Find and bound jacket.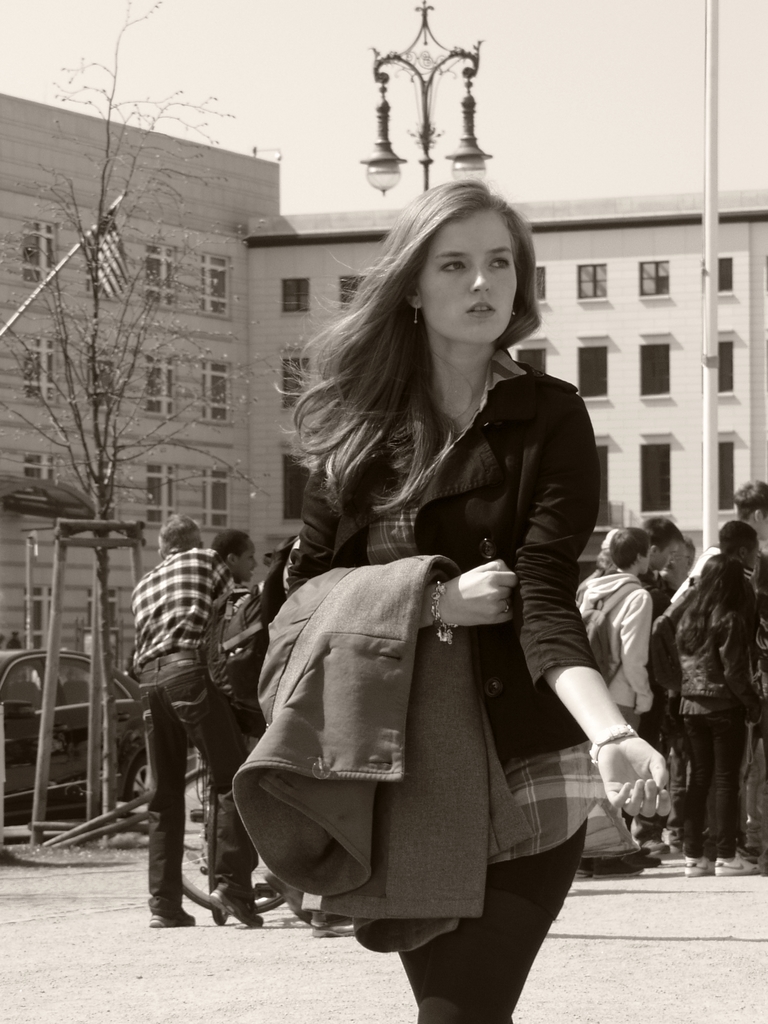
Bound: rect(670, 600, 760, 719).
